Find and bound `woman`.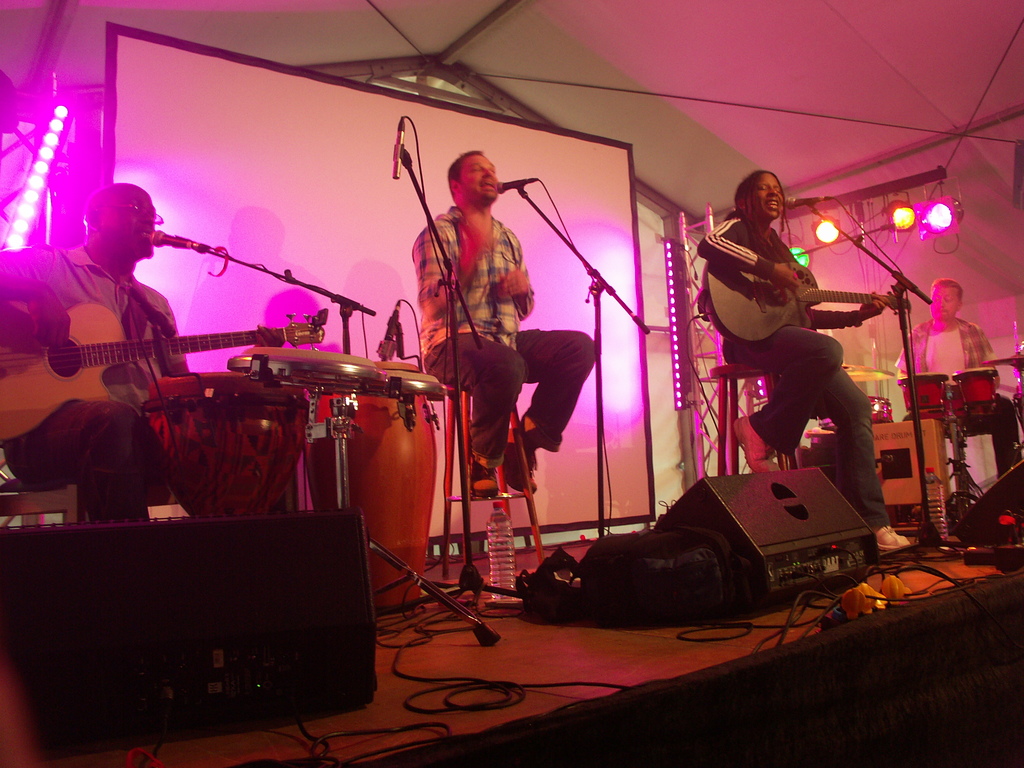
Bound: pyautogui.locateOnScreen(697, 175, 901, 560).
